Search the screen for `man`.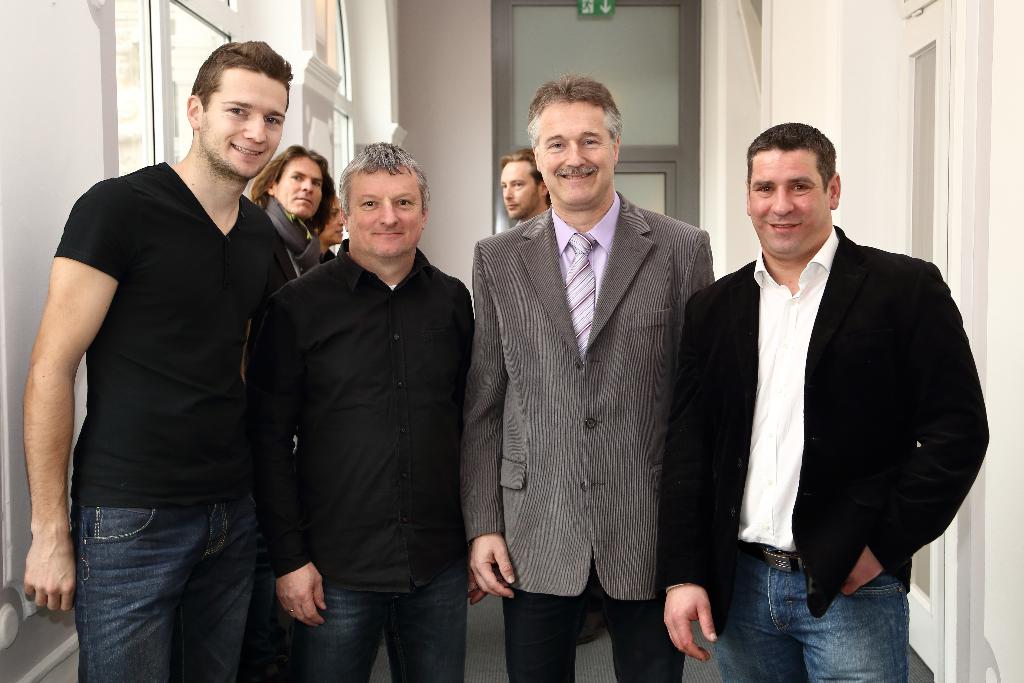
Found at {"left": 500, "top": 150, "right": 552, "bottom": 223}.
